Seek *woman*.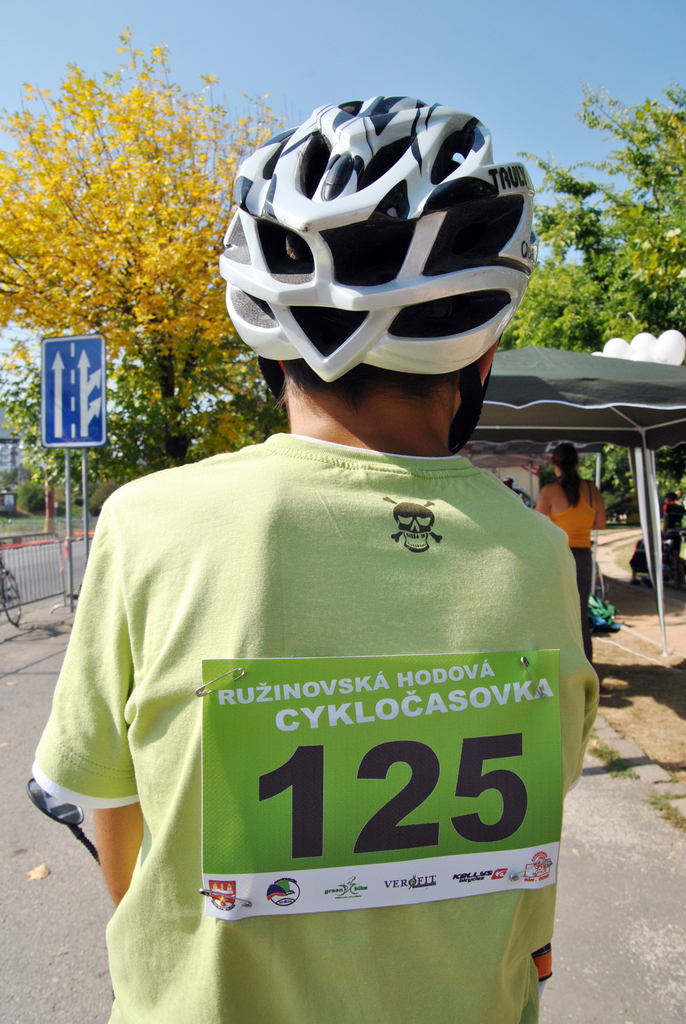
box=[532, 443, 605, 665].
